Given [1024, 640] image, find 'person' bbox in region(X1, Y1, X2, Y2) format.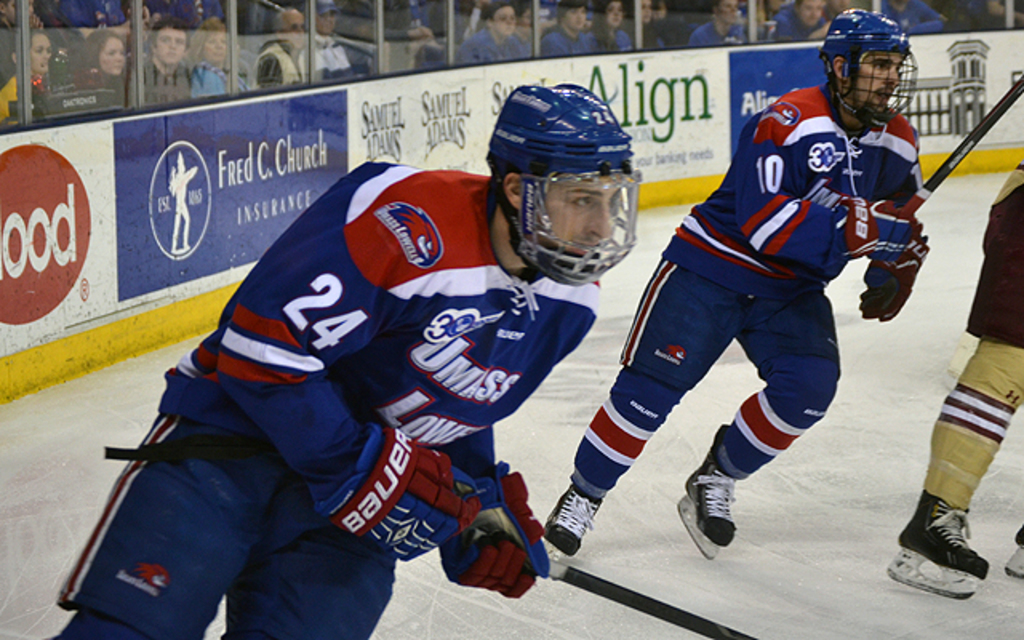
region(586, 6, 629, 46).
